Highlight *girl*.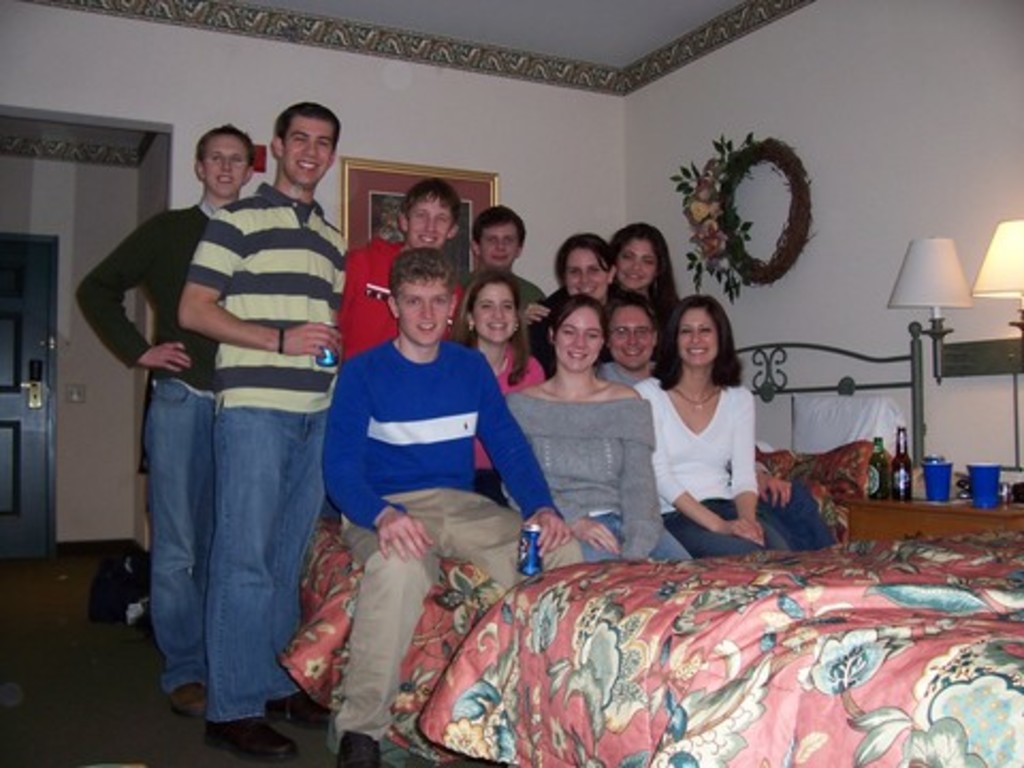
Highlighted region: locate(506, 297, 687, 557).
